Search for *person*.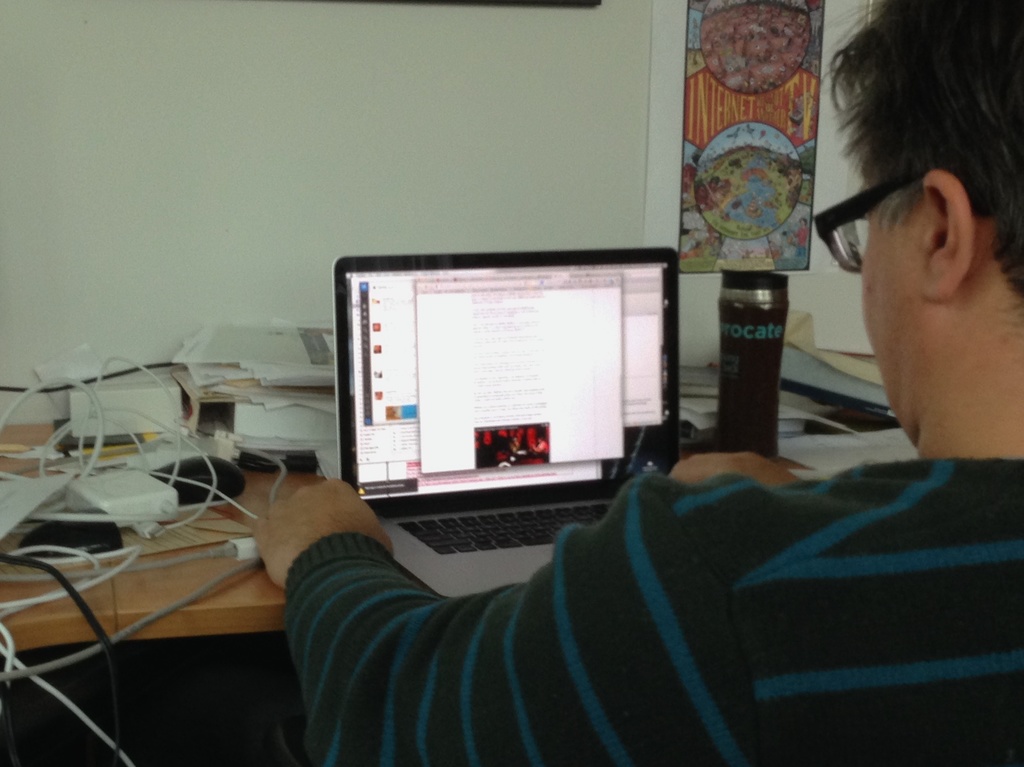
Found at [250,0,1023,766].
